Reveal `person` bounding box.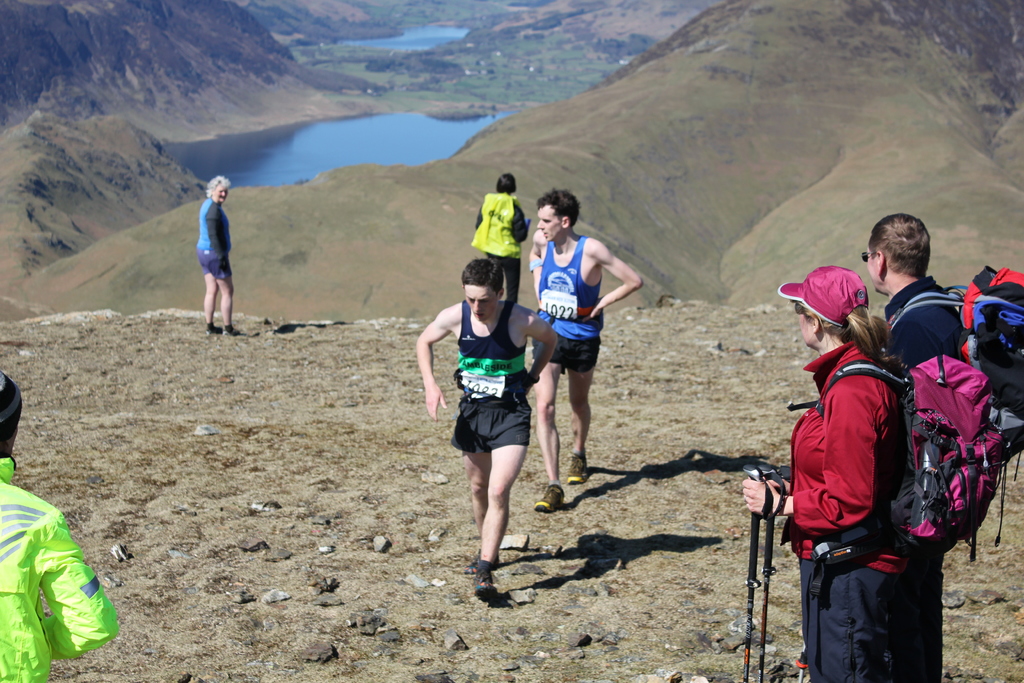
Revealed: (x1=195, y1=175, x2=243, y2=336).
